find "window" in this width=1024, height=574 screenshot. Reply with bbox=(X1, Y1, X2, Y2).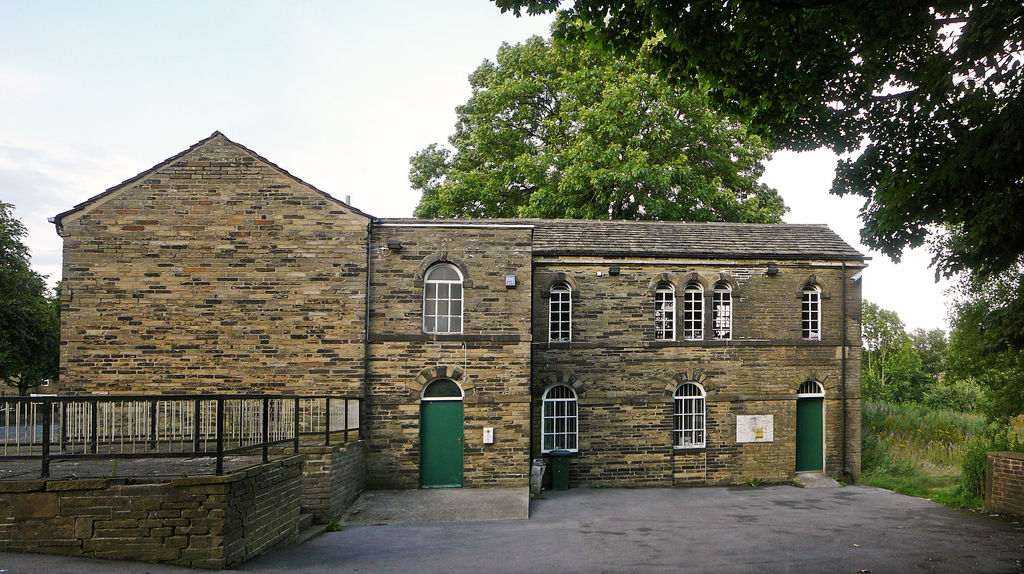
bbox=(423, 263, 465, 334).
